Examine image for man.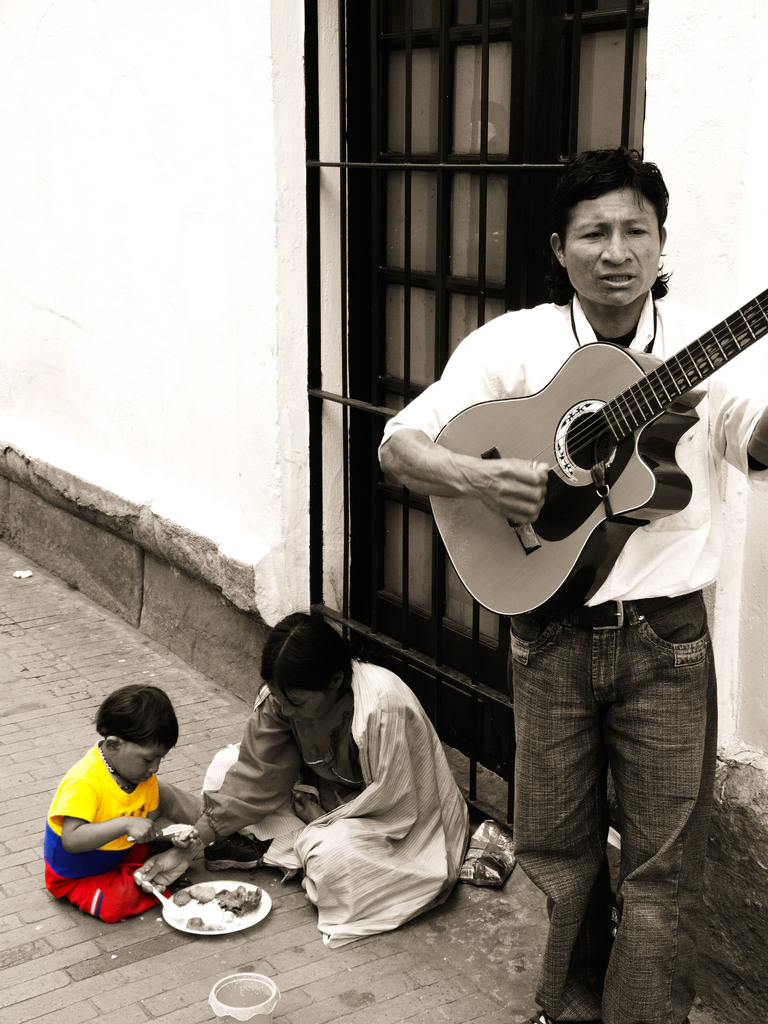
Examination result: select_region(381, 85, 767, 838).
